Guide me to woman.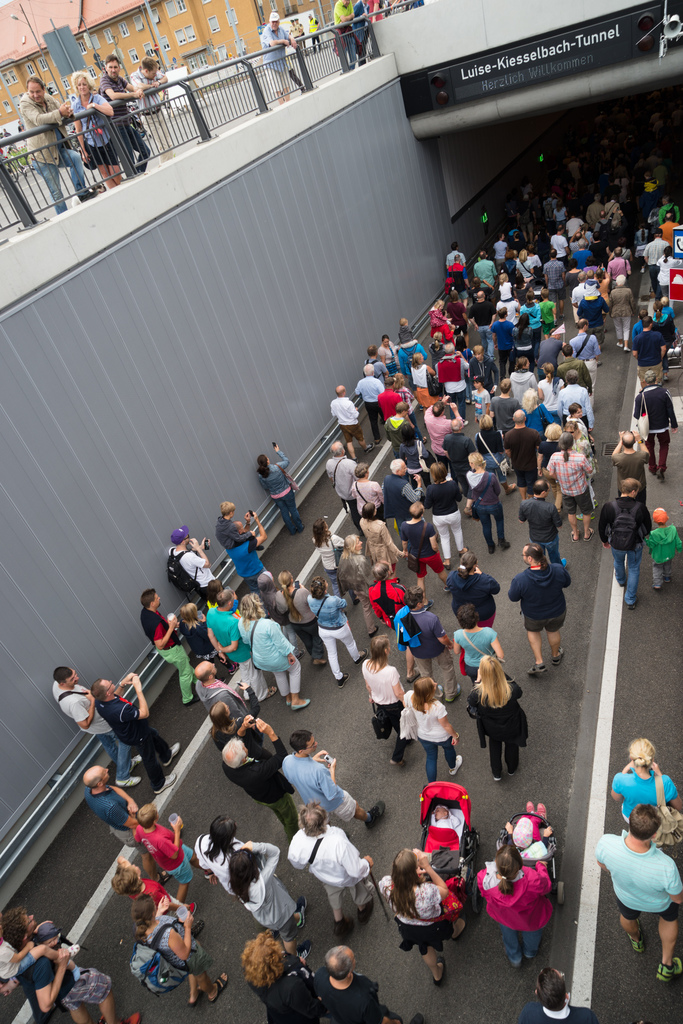
Guidance: select_region(347, 465, 385, 525).
